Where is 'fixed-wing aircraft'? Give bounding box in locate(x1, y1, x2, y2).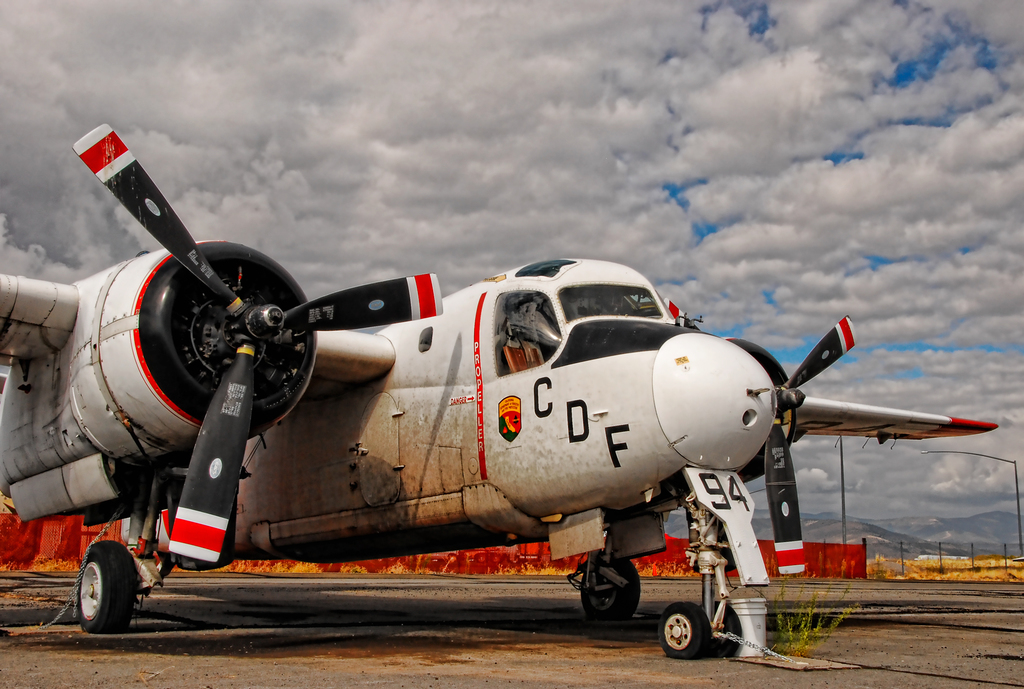
locate(0, 122, 1007, 663).
